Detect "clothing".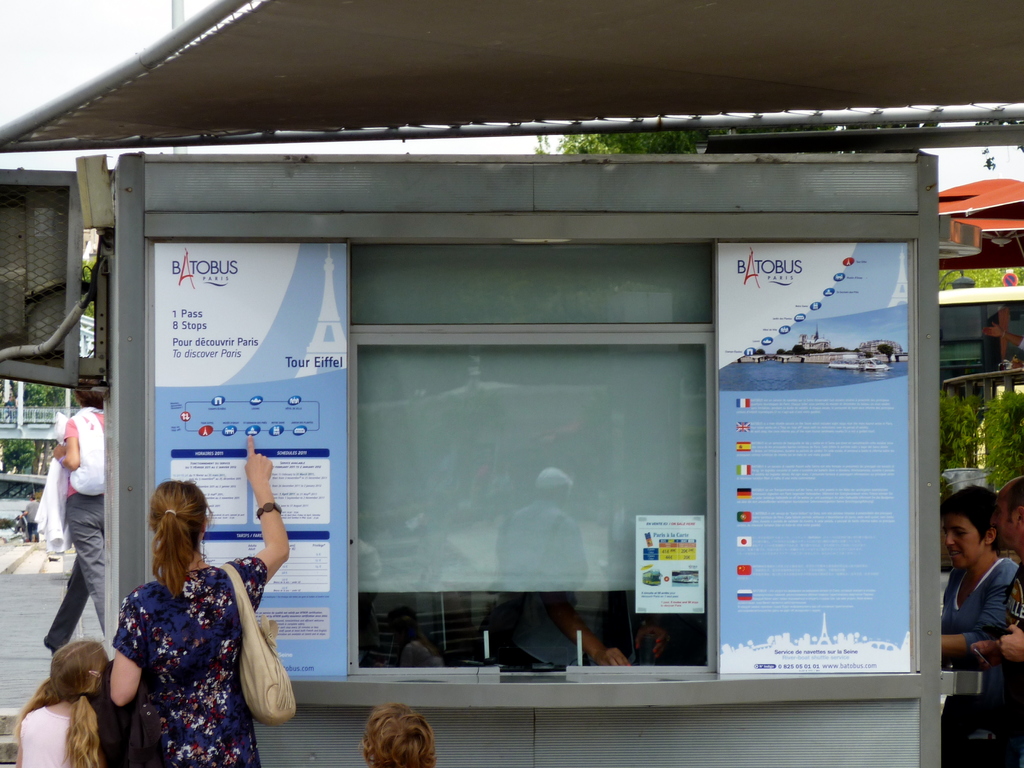
Detected at left=47, top=404, right=106, bottom=653.
